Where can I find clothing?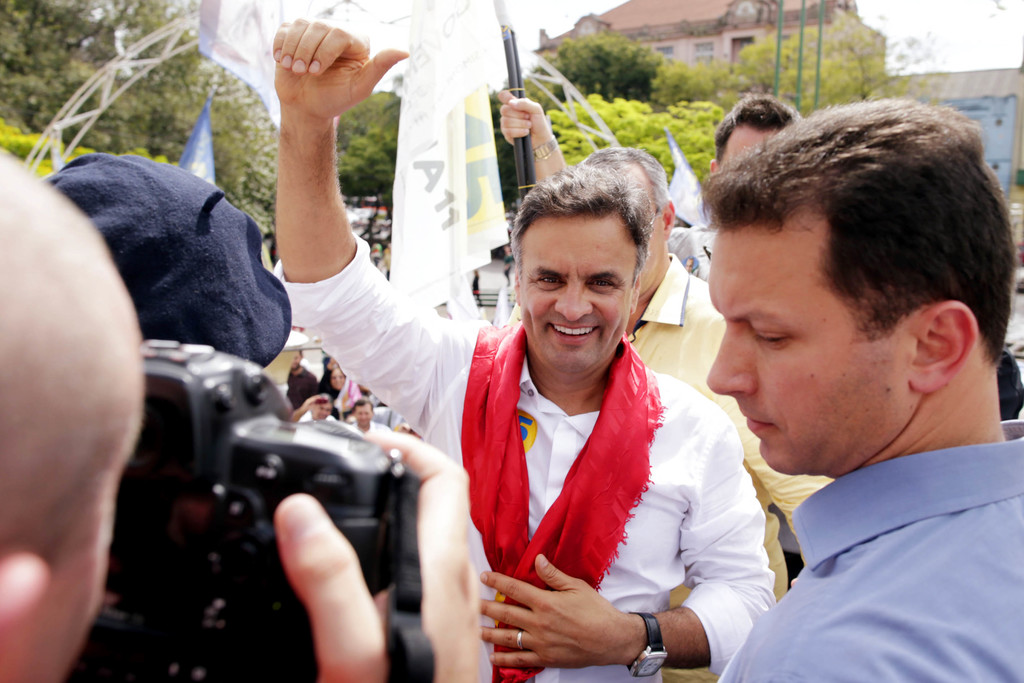
You can find it at 710:416:1023:682.
